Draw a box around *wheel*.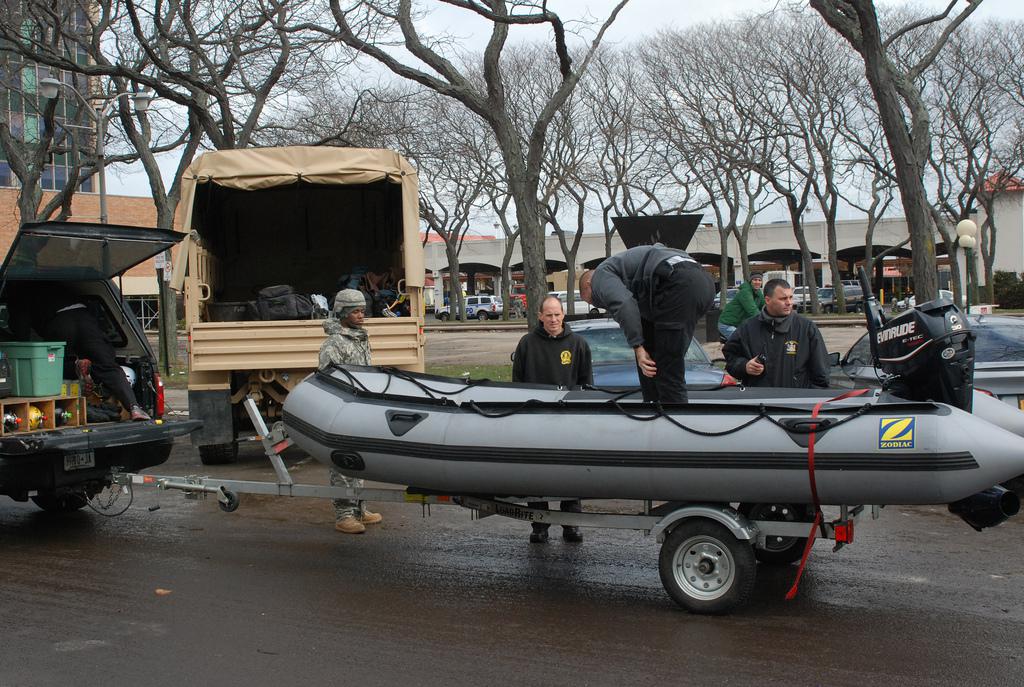
589:306:596:314.
